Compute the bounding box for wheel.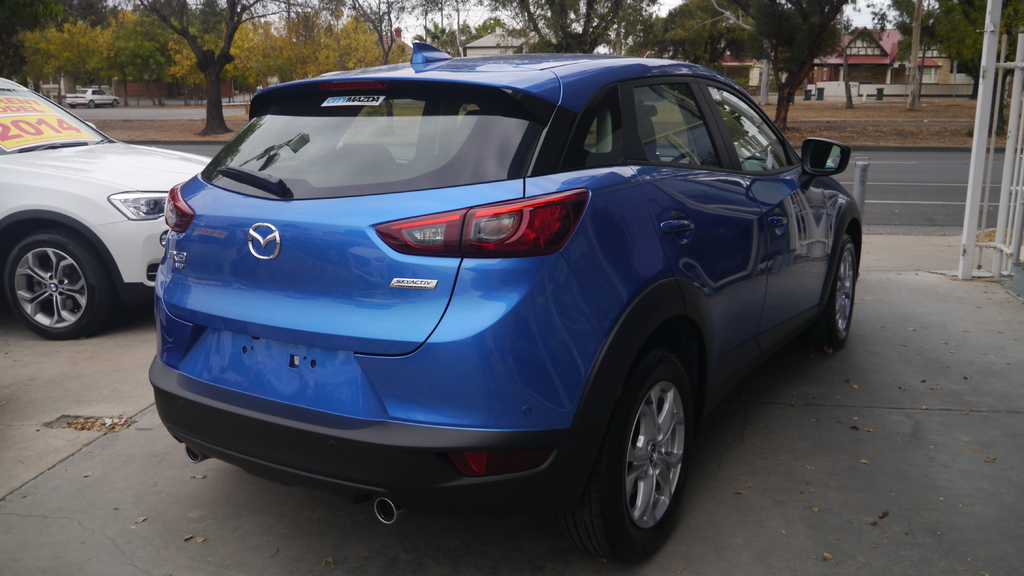
bbox(113, 100, 116, 107).
